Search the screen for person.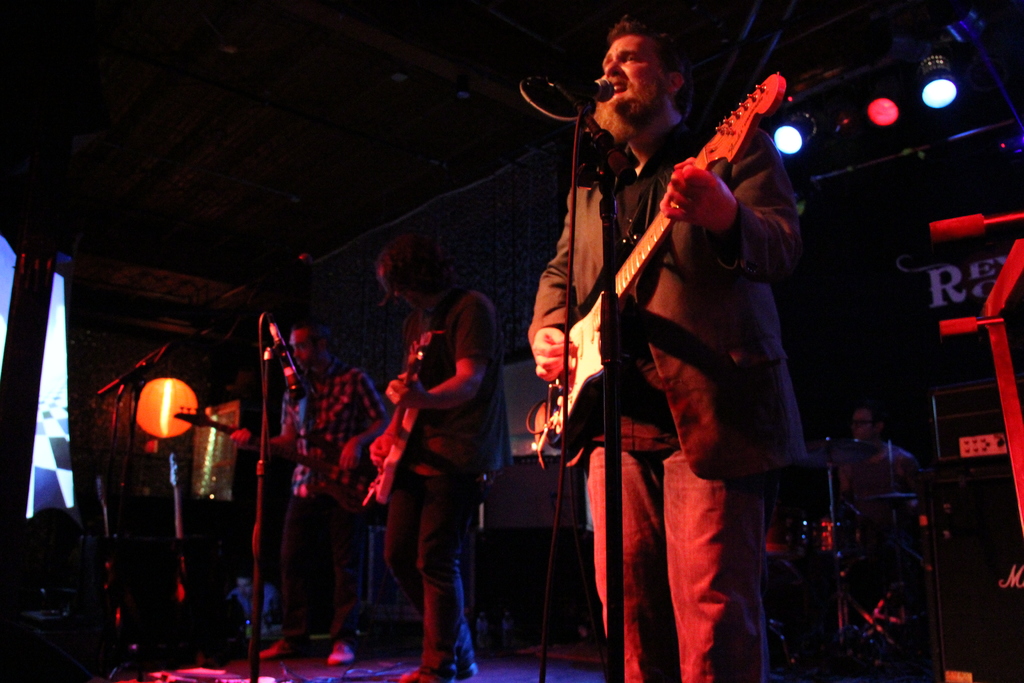
Found at left=369, top=224, right=514, bottom=682.
